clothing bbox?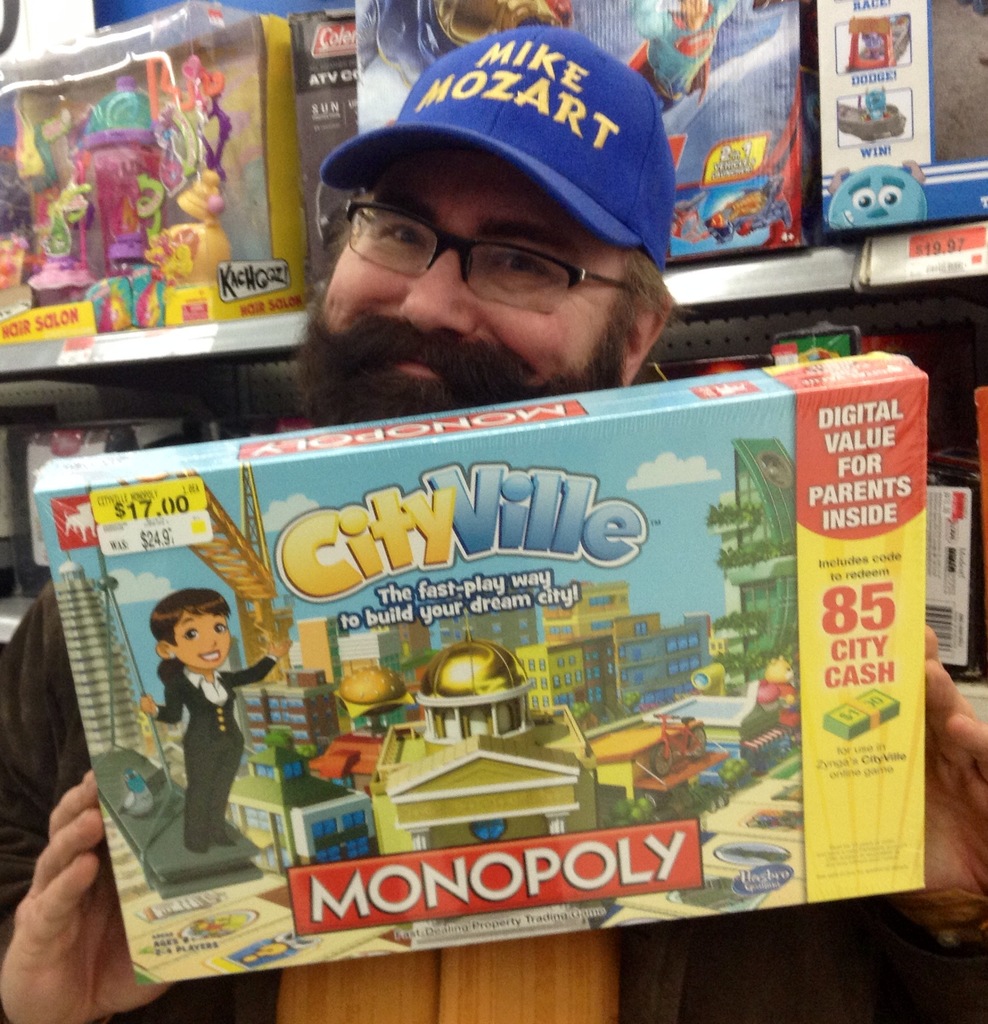
box(627, 0, 739, 113)
